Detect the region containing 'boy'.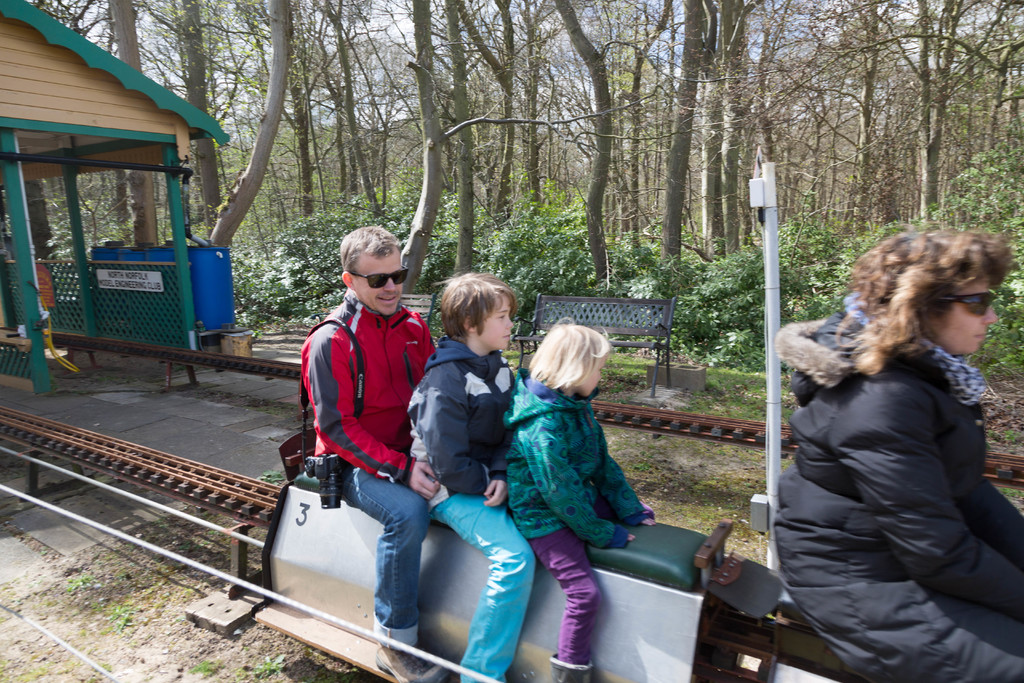
{"left": 405, "top": 270, "right": 538, "bottom": 682}.
